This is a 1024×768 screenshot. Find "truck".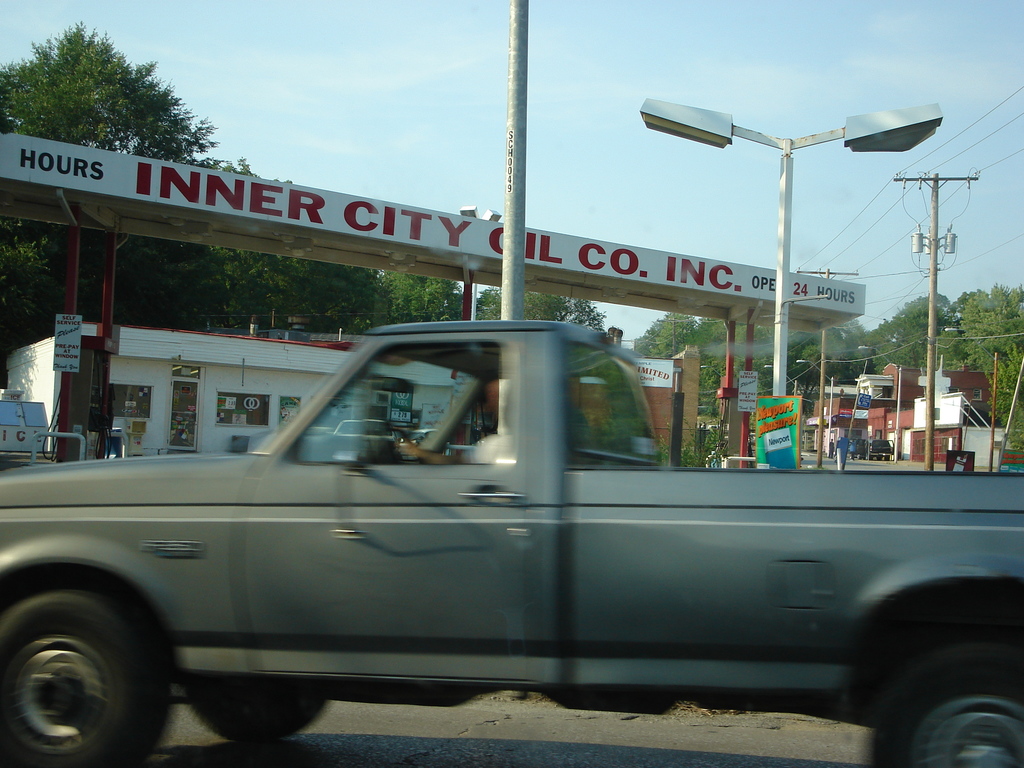
Bounding box: BBox(1, 323, 1023, 753).
